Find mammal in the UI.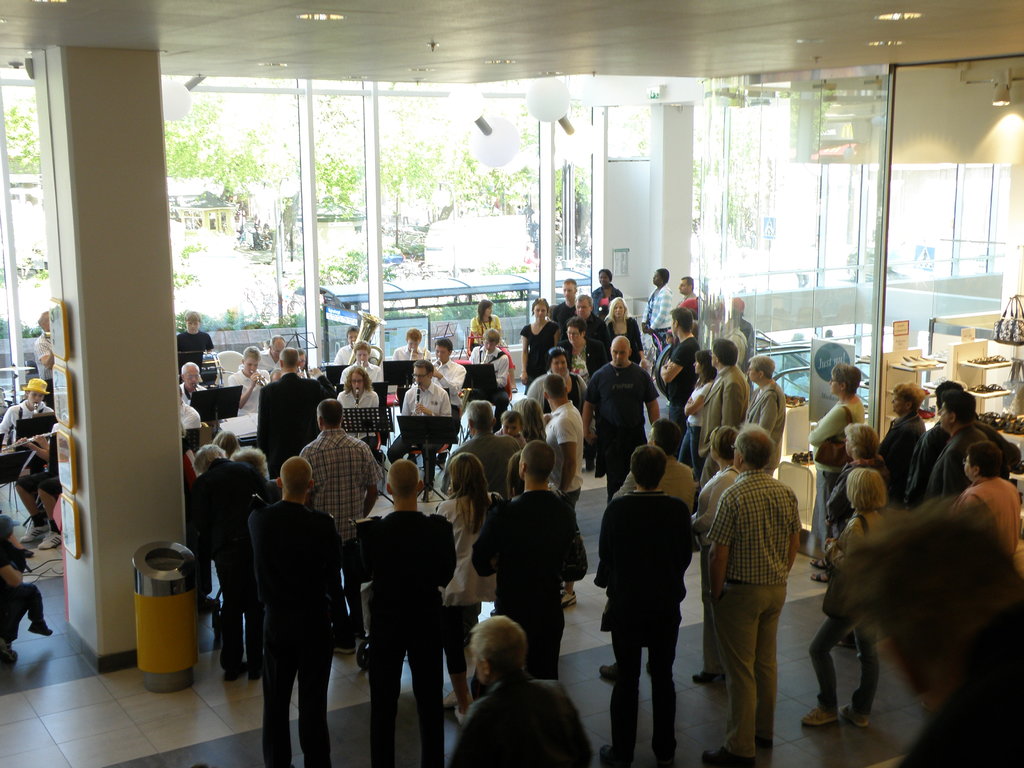
UI element at l=542, t=371, r=584, b=607.
